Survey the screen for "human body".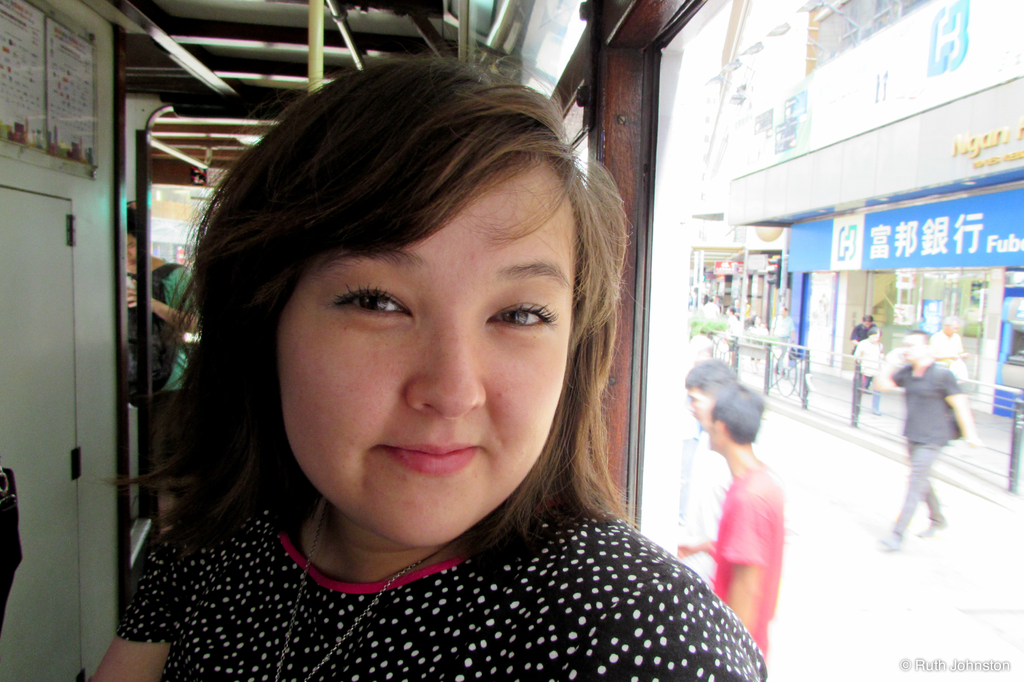
Survey found: box(672, 438, 735, 598).
